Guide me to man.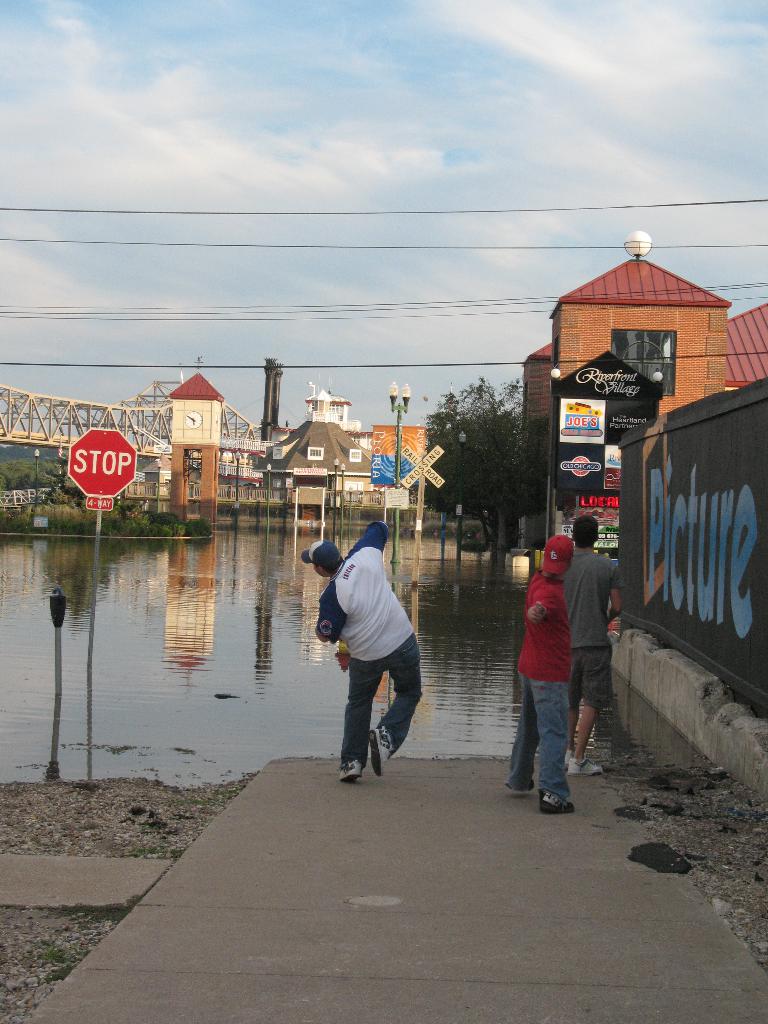
Guidance: box=[502, 534, 575, 813].
